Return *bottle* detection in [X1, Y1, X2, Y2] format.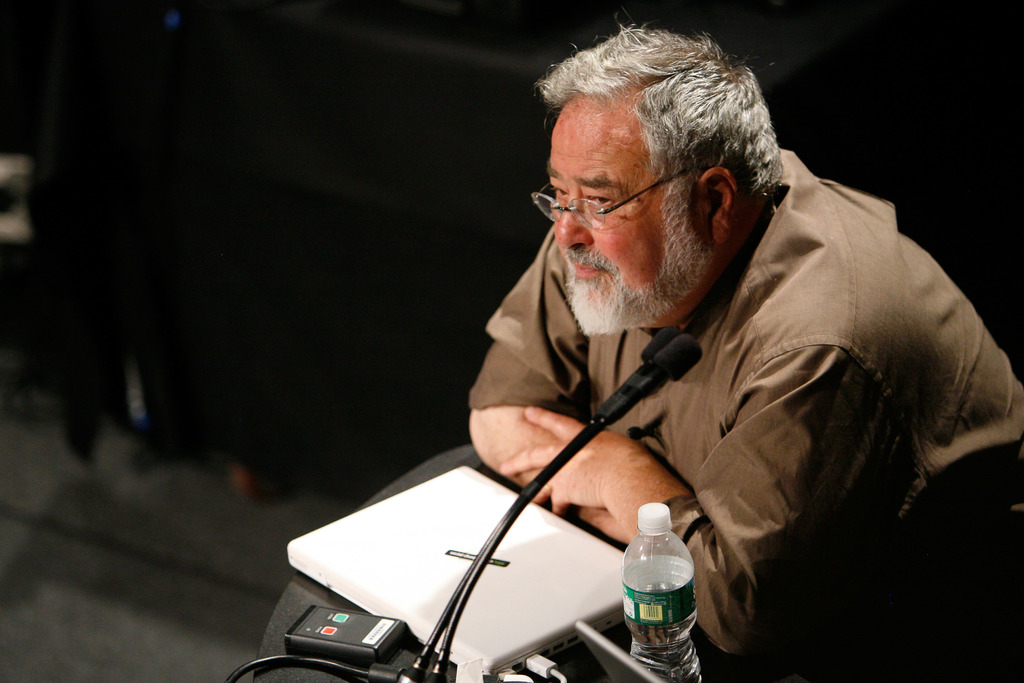
[618, 508, 704, 671].
